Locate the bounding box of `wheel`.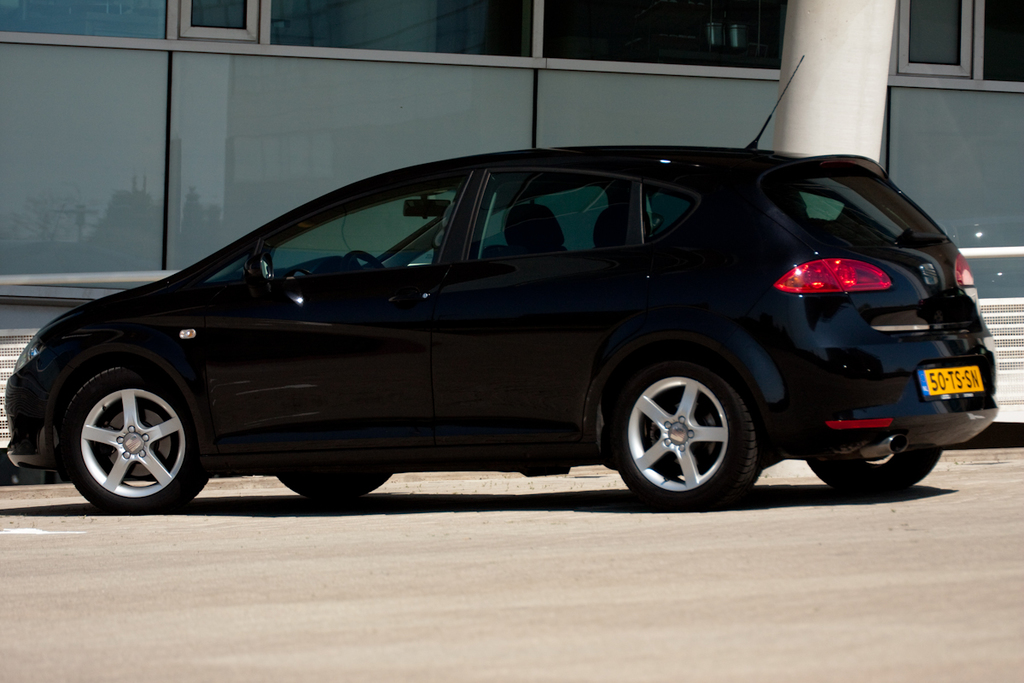
Bounding box: (left=276, top=470, right=389, bottom=500).
